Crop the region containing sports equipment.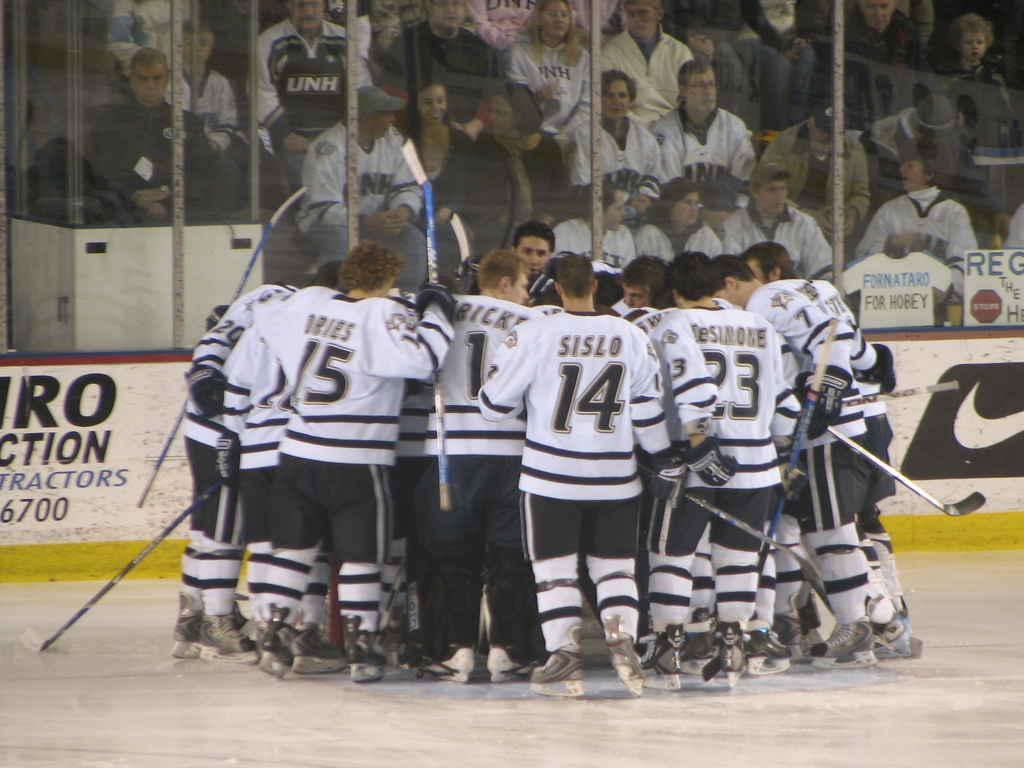
Crop region: 183:366:225:418.
